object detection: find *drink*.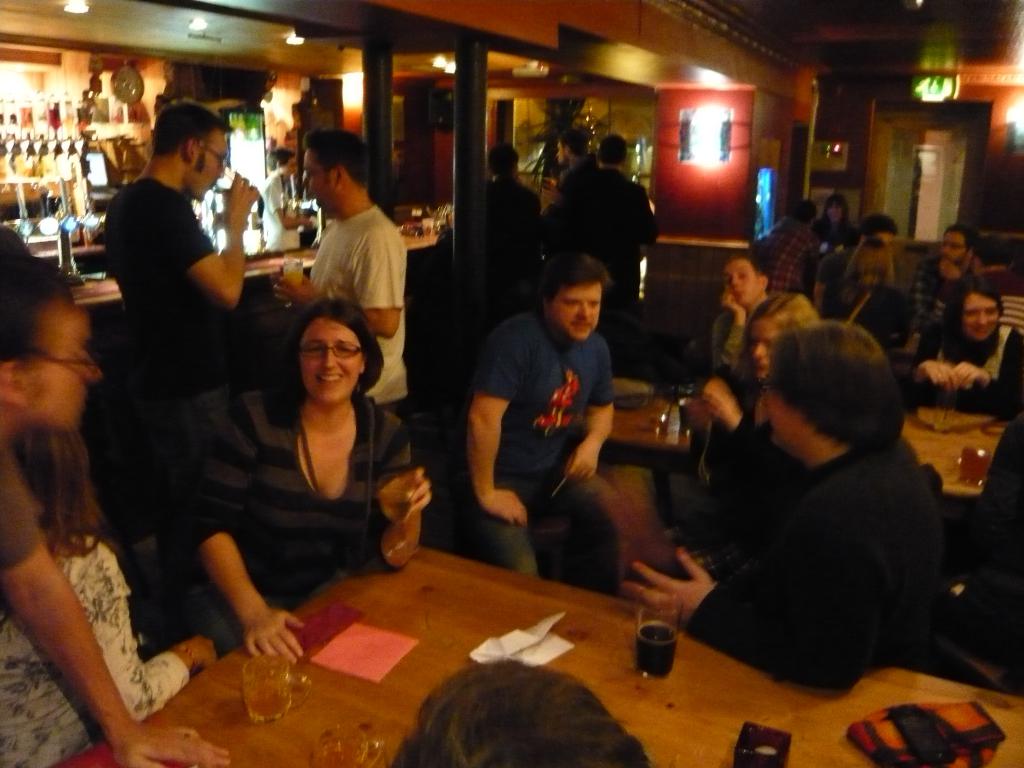
[959, 450, 994, 484].
